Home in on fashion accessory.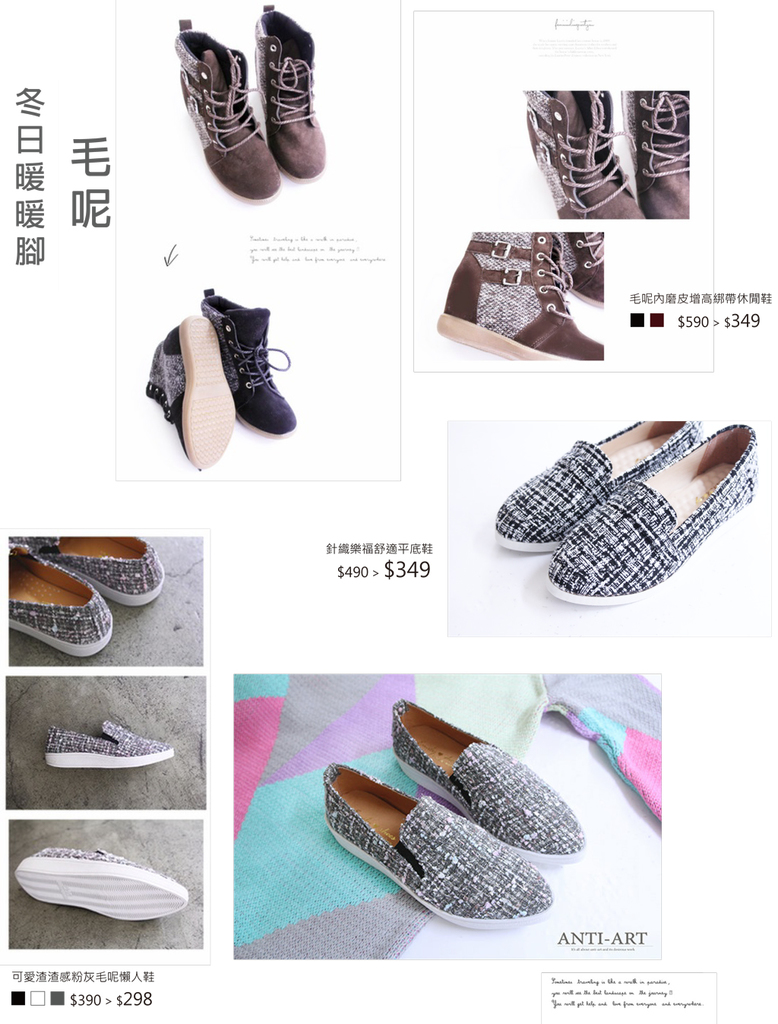
Homed in at 198 285 295 439.
